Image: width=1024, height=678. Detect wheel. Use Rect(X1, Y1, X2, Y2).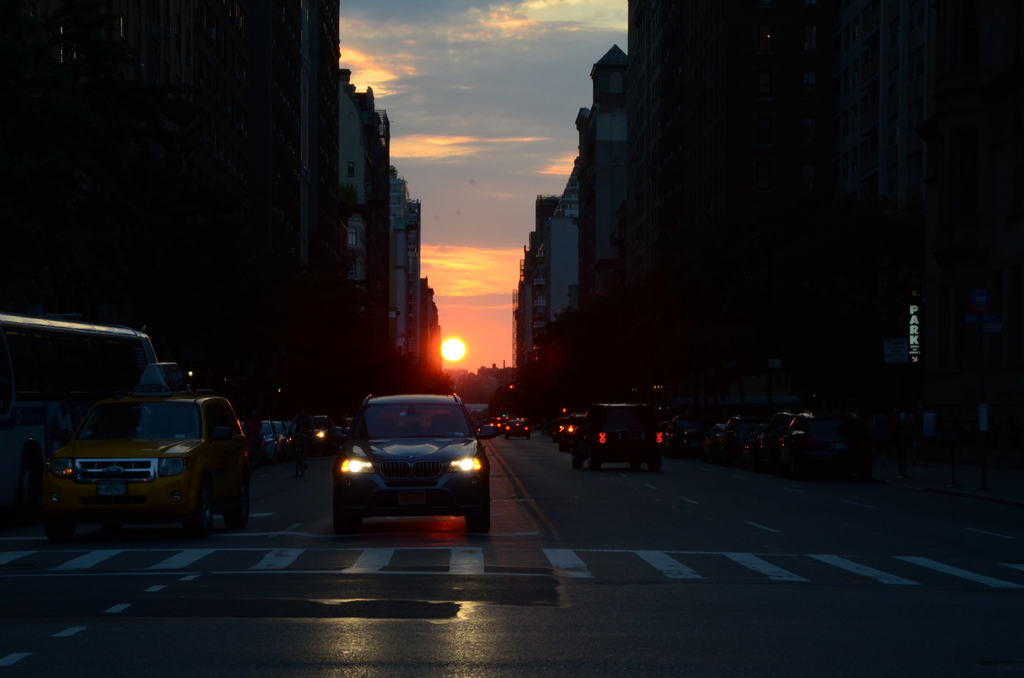
Rect(571, 454, 584, 467).
